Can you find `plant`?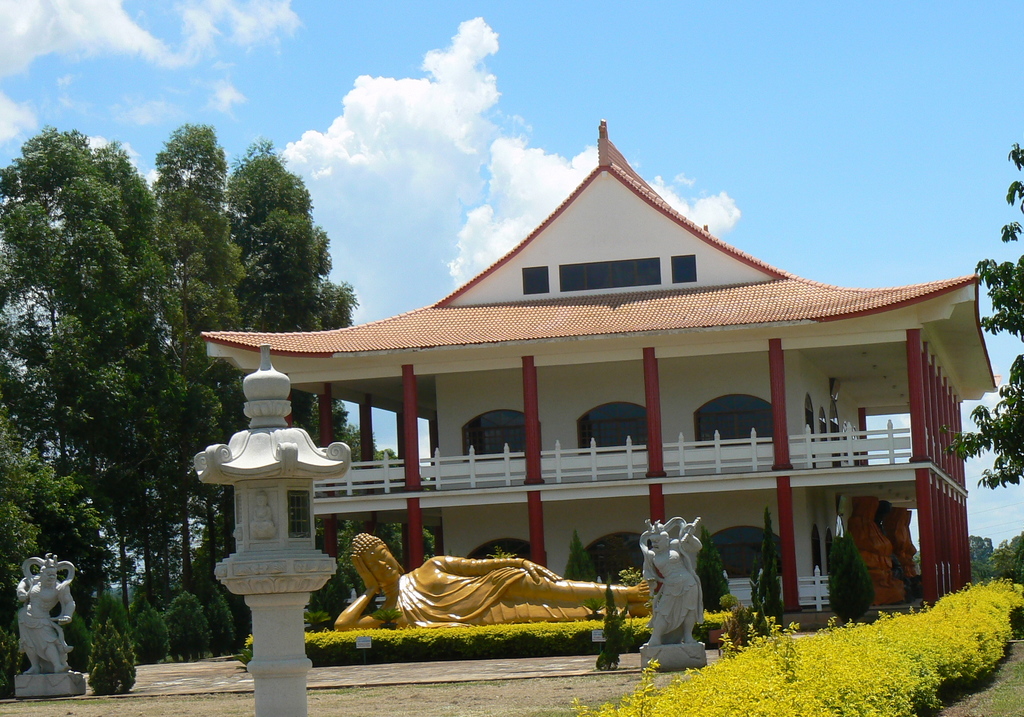
Yes, bounding box: <bbox>820, 525, 883, 626</bbox>.
